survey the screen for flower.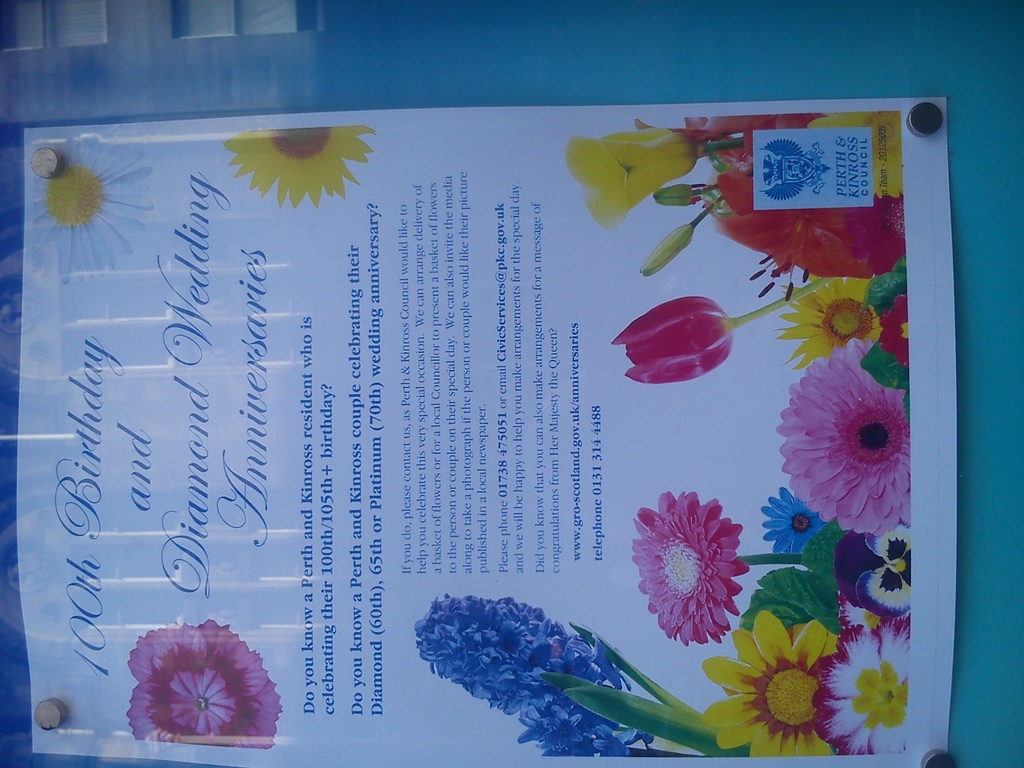
Survey found: [x1=706, y1=118, x2=906, y2=278].
